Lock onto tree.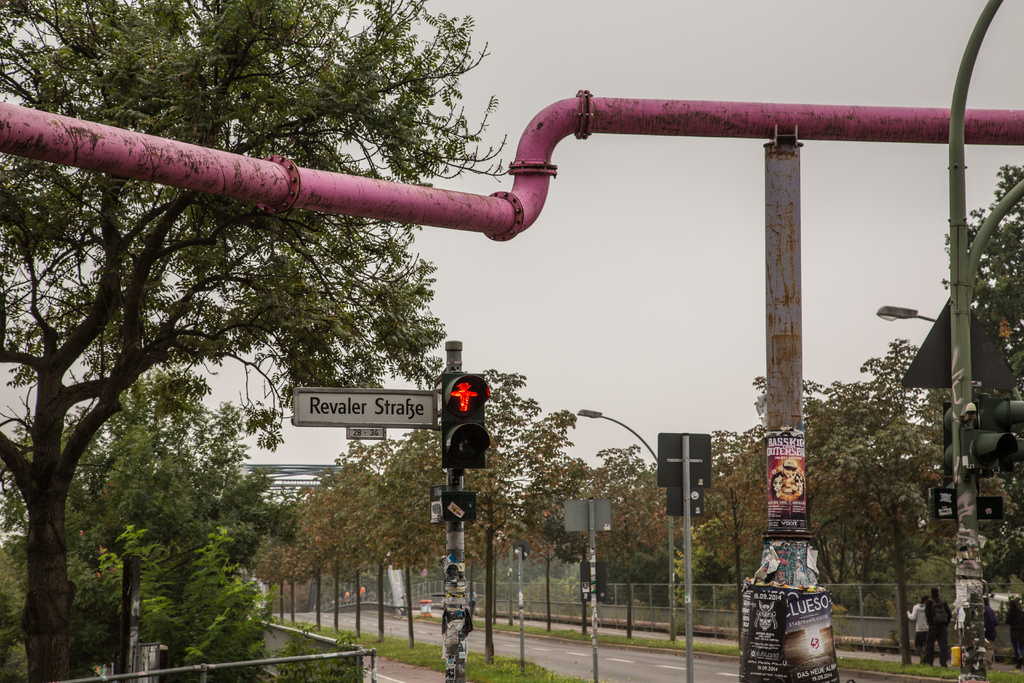
Locked: 426 363 579 630.
